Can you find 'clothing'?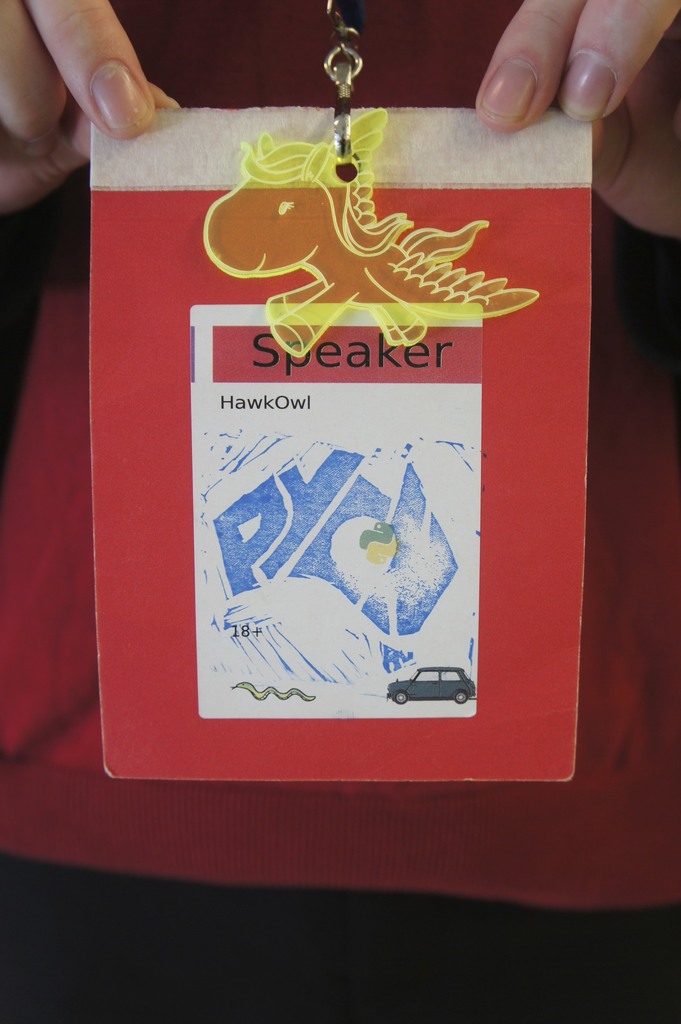
Yes, bounding box: bbox=[0, 0, 680, 1023].
